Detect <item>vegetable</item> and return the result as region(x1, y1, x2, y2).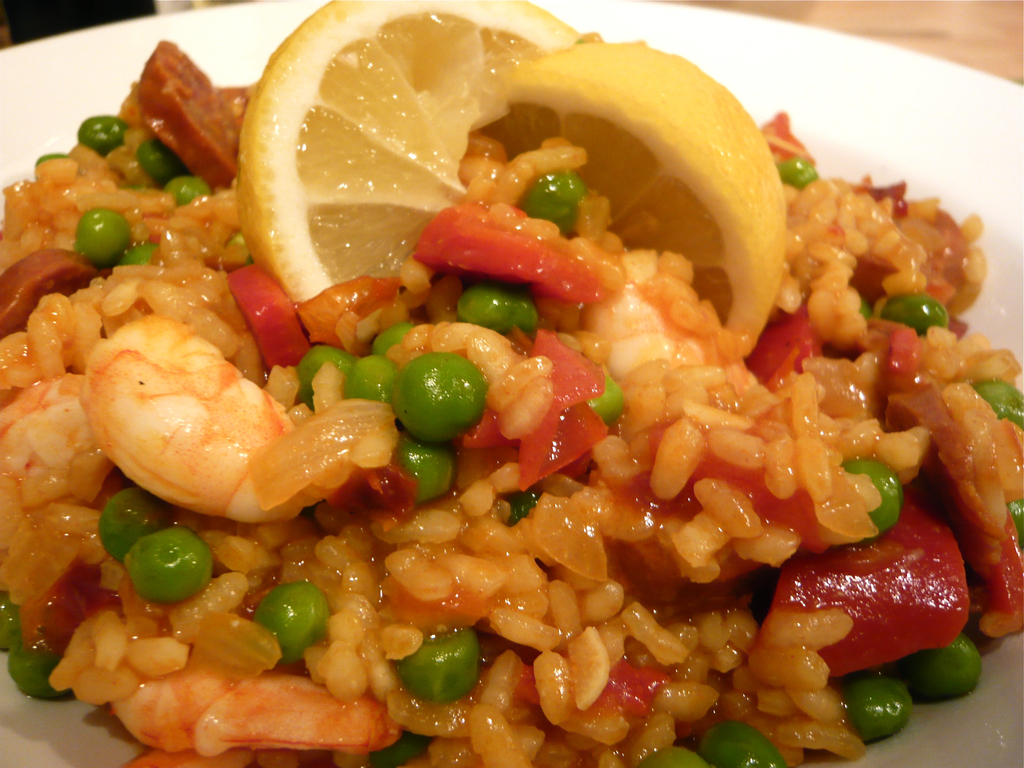
region(123, 241, 159, 270).
